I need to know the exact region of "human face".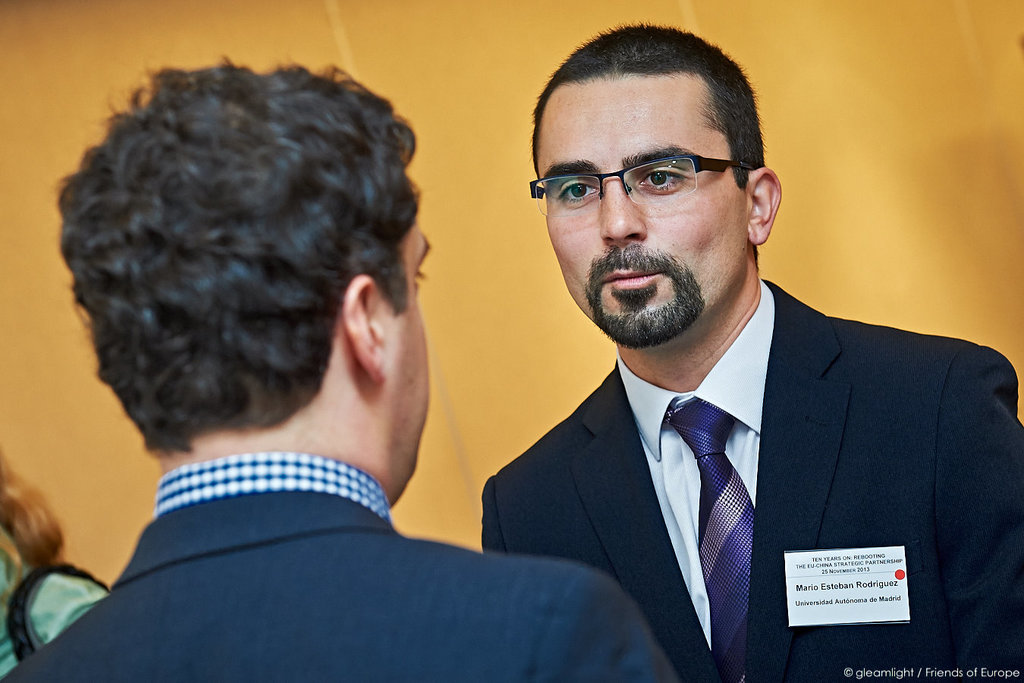
Region: [left=375, top=223, right=431, bottom=486].
